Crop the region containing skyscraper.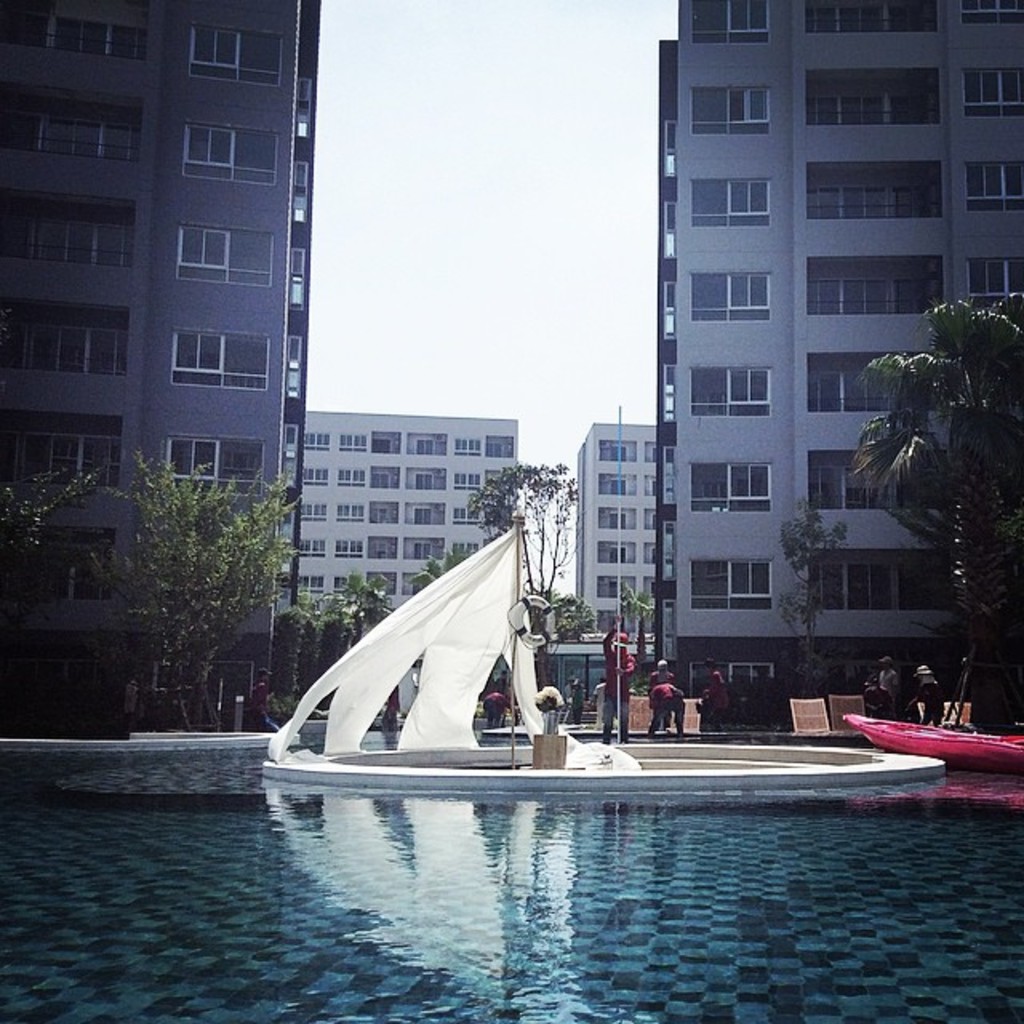
Crop region: 566, 384, 674, 662.
